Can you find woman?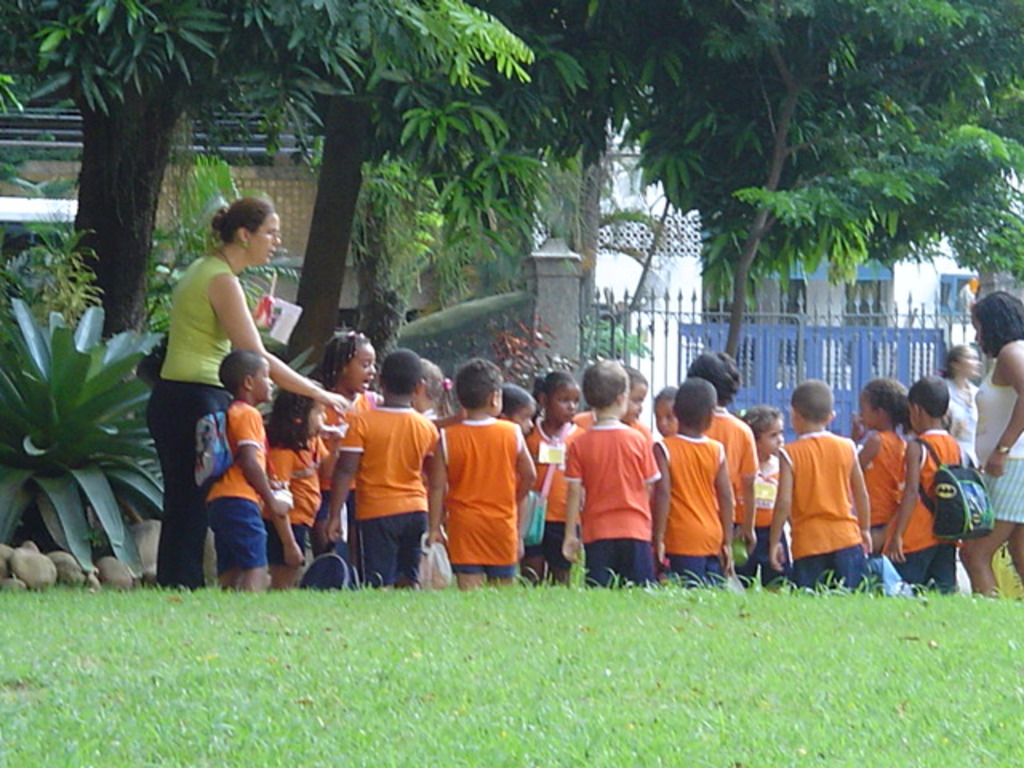
Yes, bounding box: bbox=(144, 192, 354, 595).
